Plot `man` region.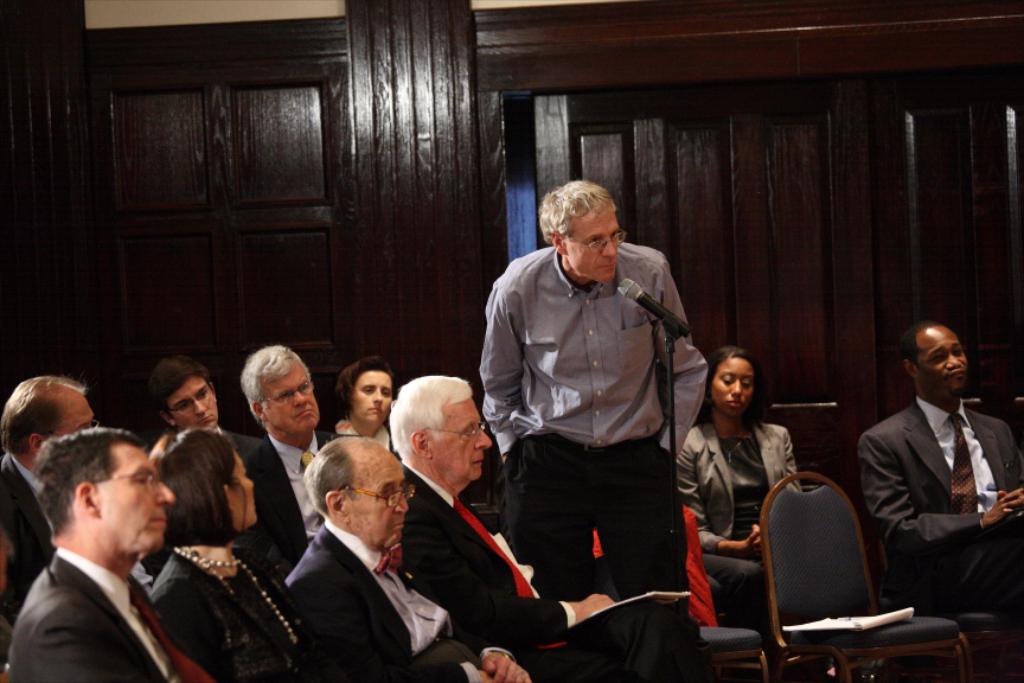
Plotted at region(857, 315, 1023, 682).
